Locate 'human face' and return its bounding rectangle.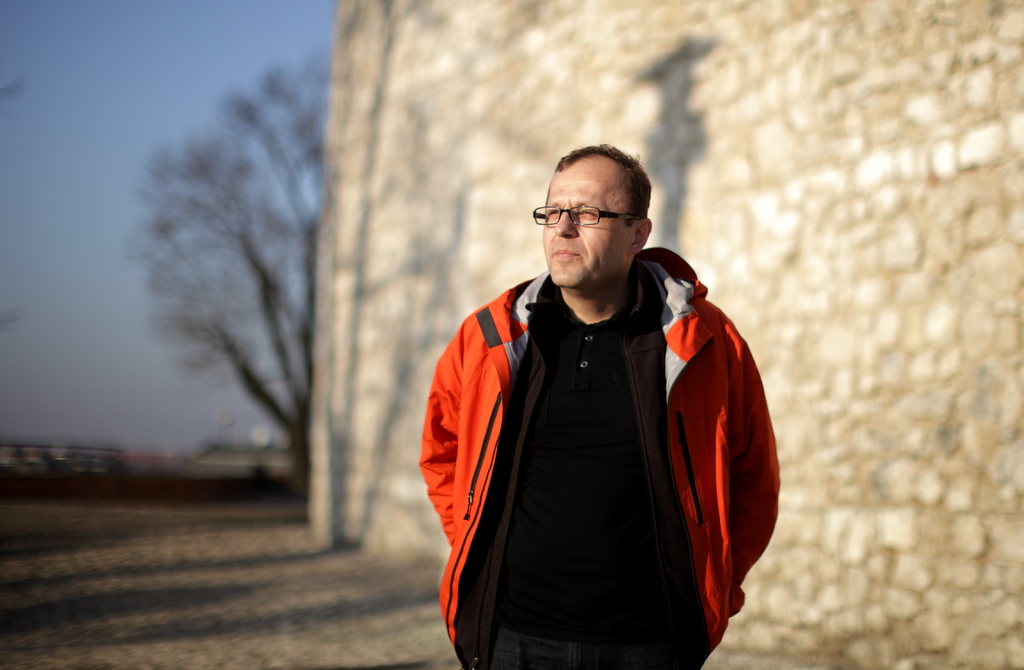
rect(533, 152, 632, 294).
